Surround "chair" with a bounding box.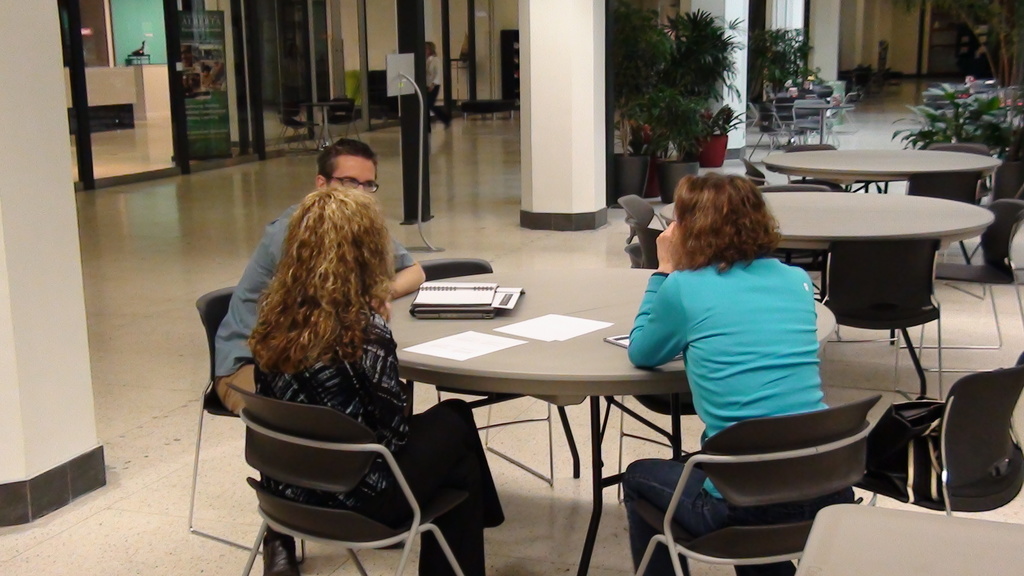
<region>910, 198, 1023, 371</region>.
